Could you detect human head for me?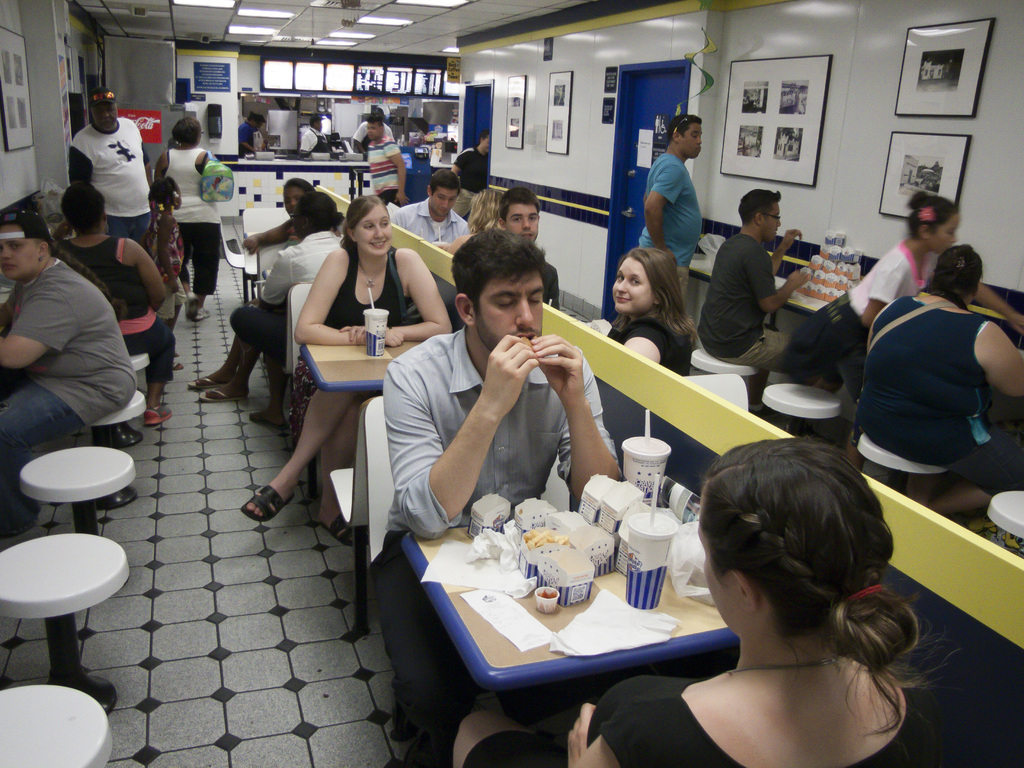
Detection result: (481,129,490,154).
